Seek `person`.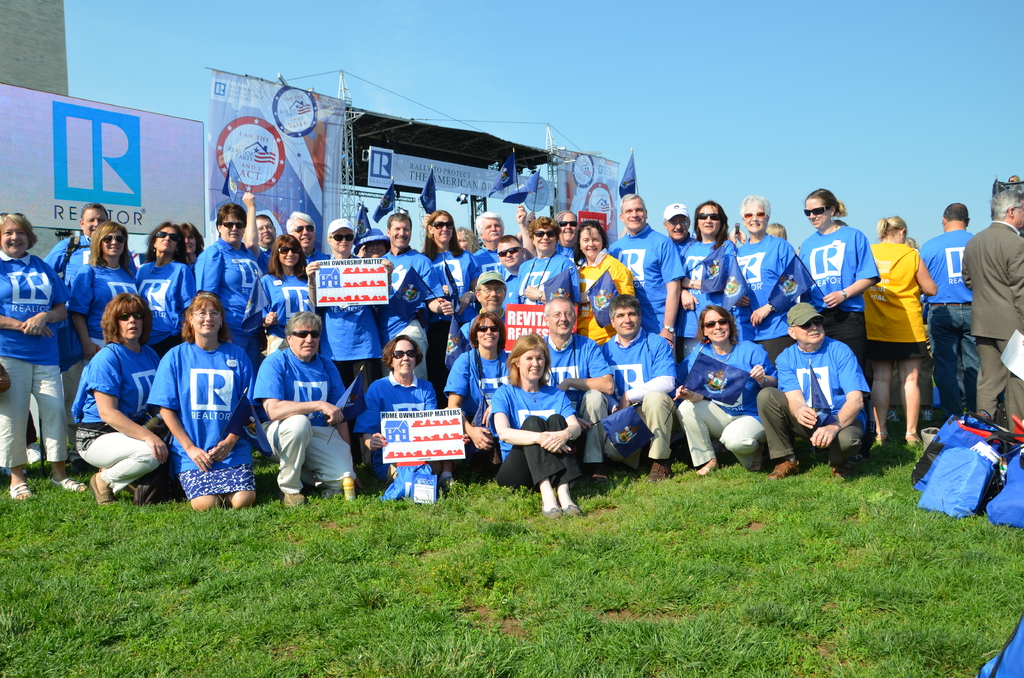
select_region(664, 309, 772, 488).
